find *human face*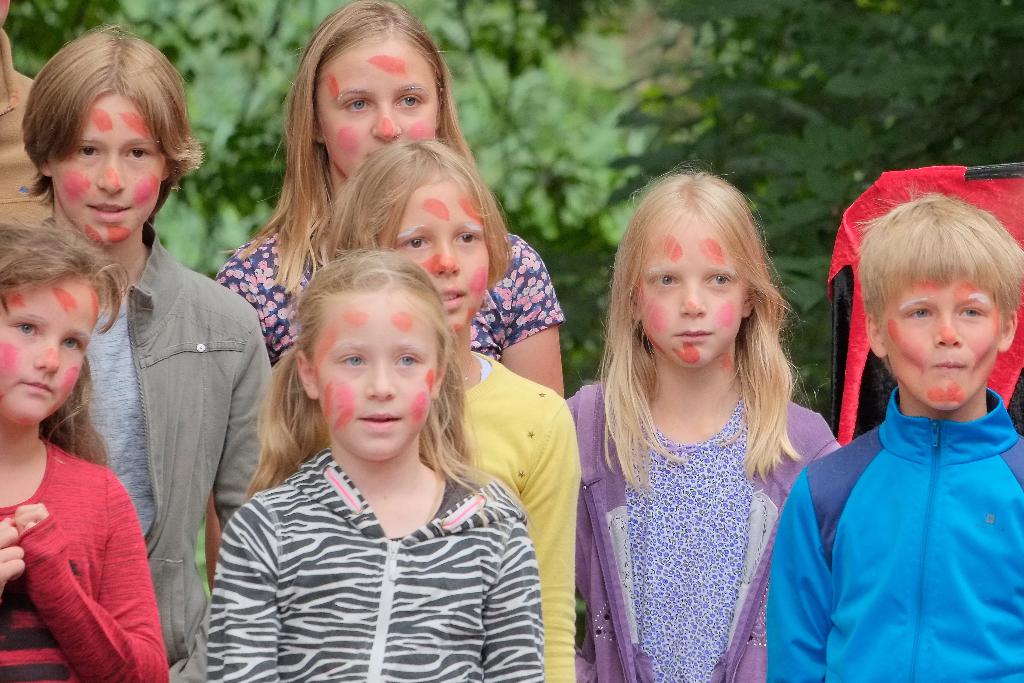
crop(42, 86, 173, 253)
